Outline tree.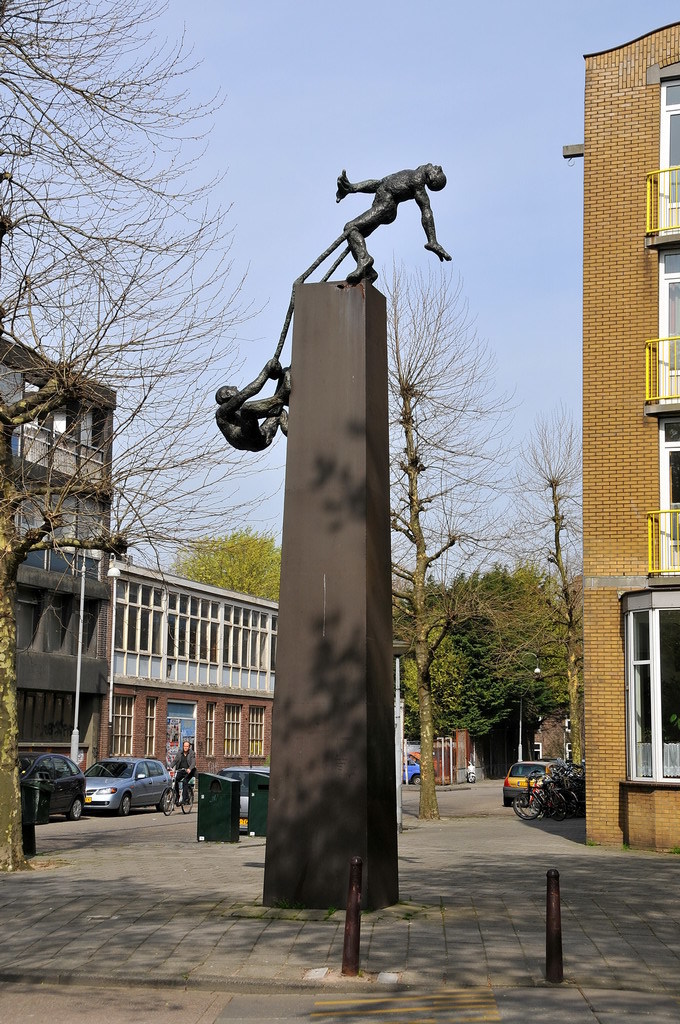
Outline: 508,405,583,767.
